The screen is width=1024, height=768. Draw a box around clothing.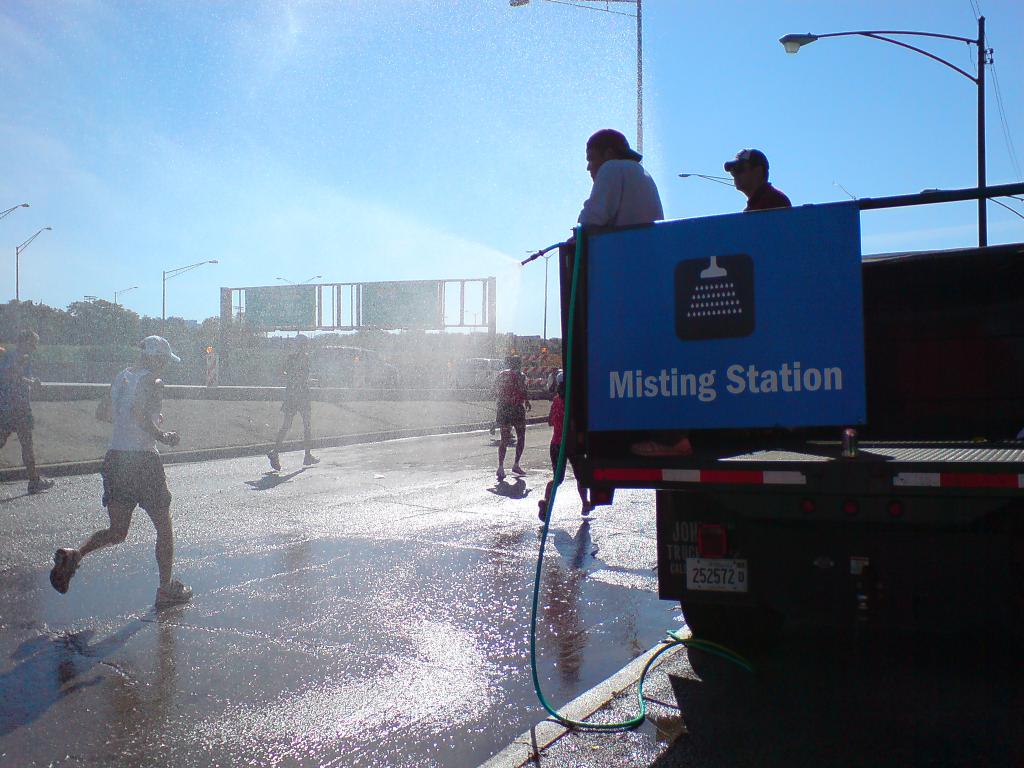
100,369,172,511.
